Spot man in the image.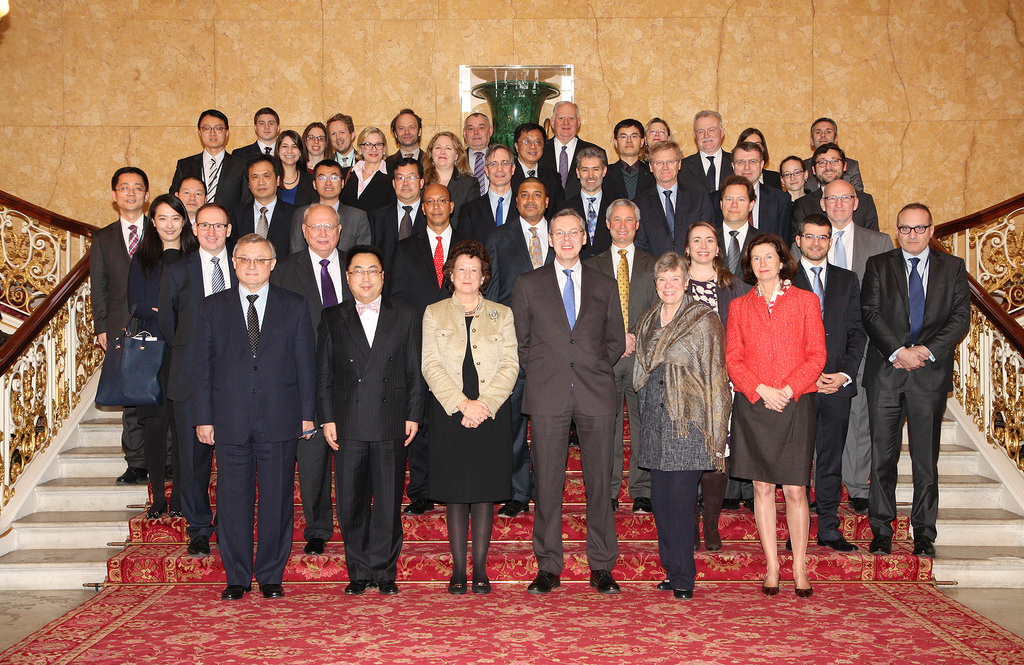
man found at pyautogui.locateOnScreen(865, 199, 970, 559).
